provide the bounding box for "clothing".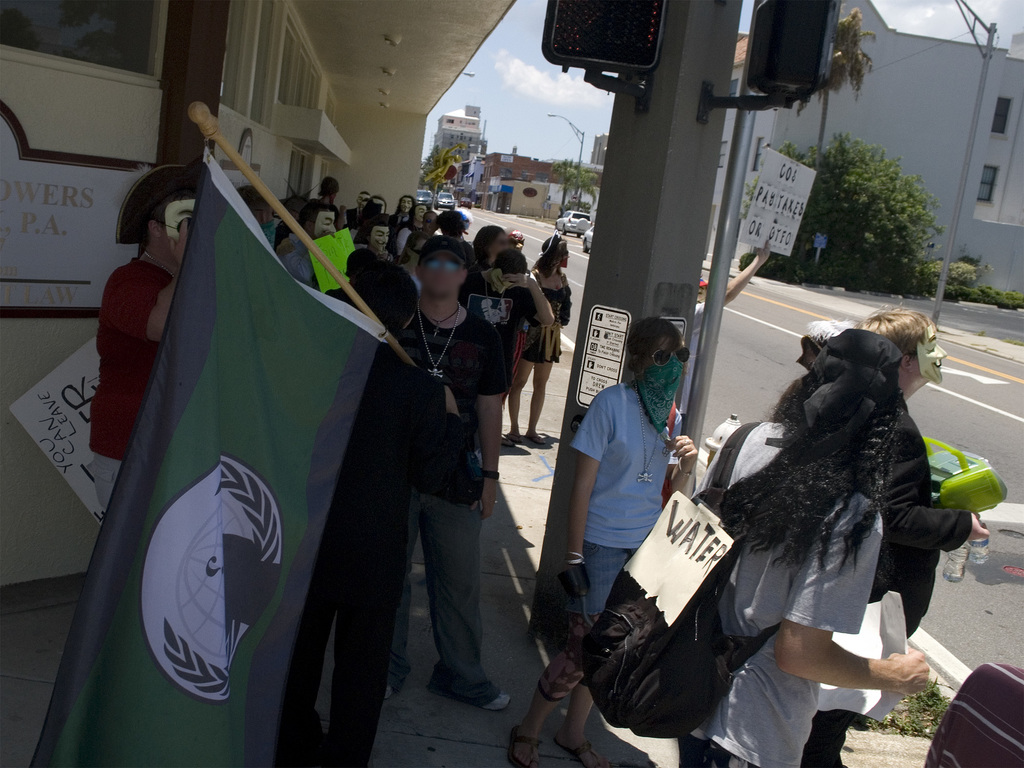
[572, 376, 684, 614].
